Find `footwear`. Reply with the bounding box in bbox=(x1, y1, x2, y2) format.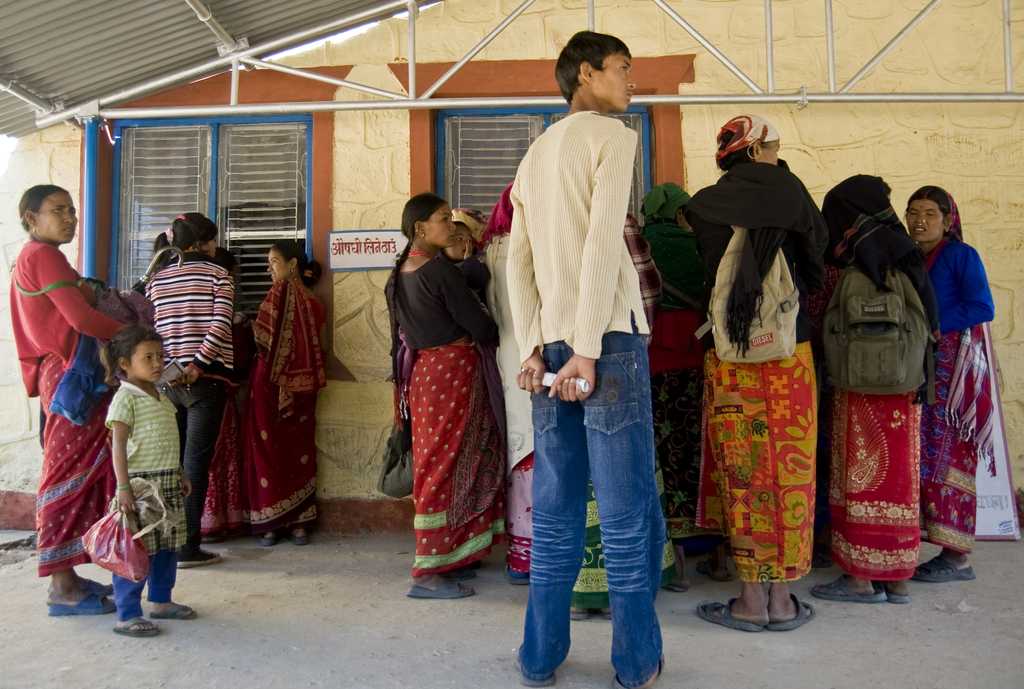
bbox=(430, 562, 479, 580).
